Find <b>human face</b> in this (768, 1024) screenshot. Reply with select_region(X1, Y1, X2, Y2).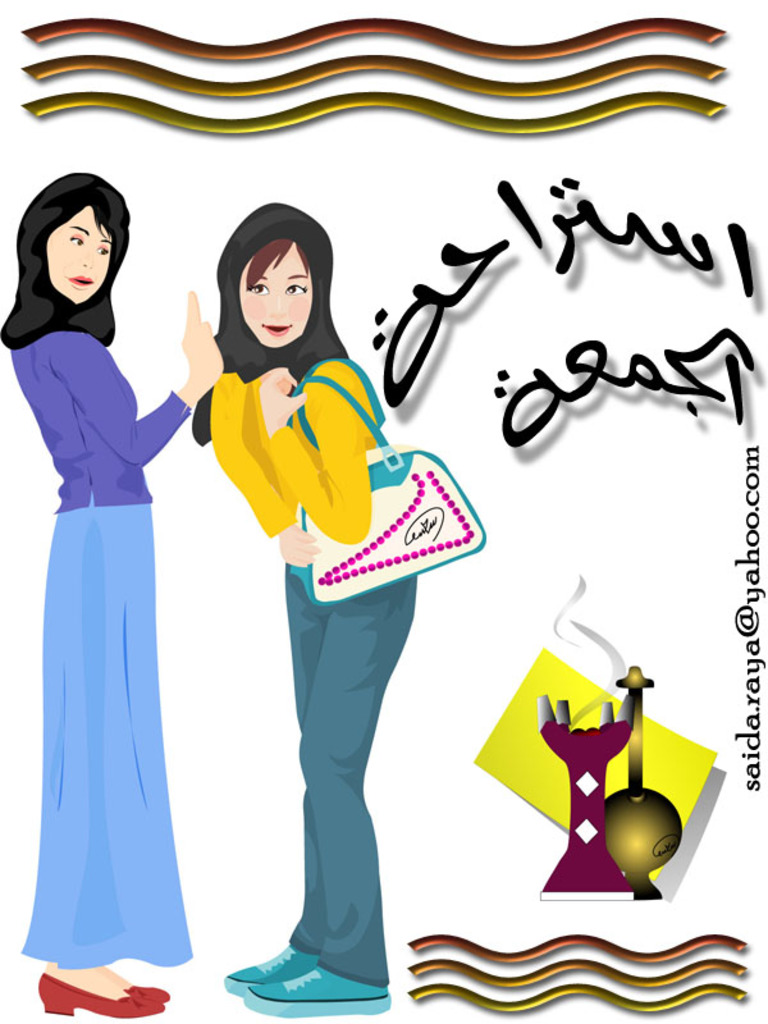
select_region(238, 236, 308, 347).
